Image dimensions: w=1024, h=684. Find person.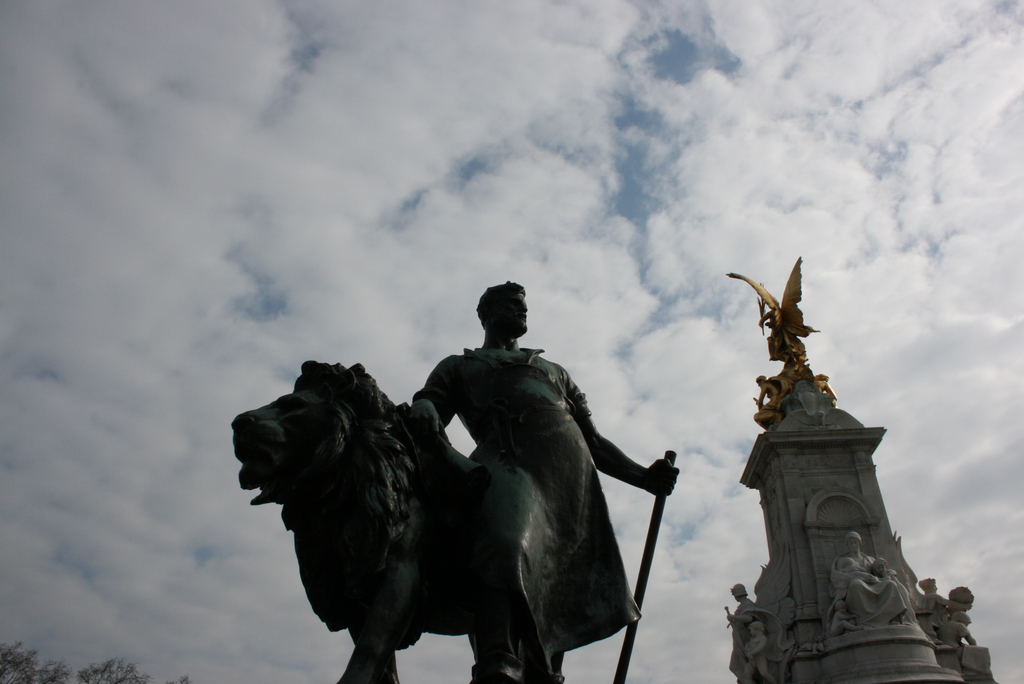
pyautogui.locateOnScreen(392, 288, 679, 660).
